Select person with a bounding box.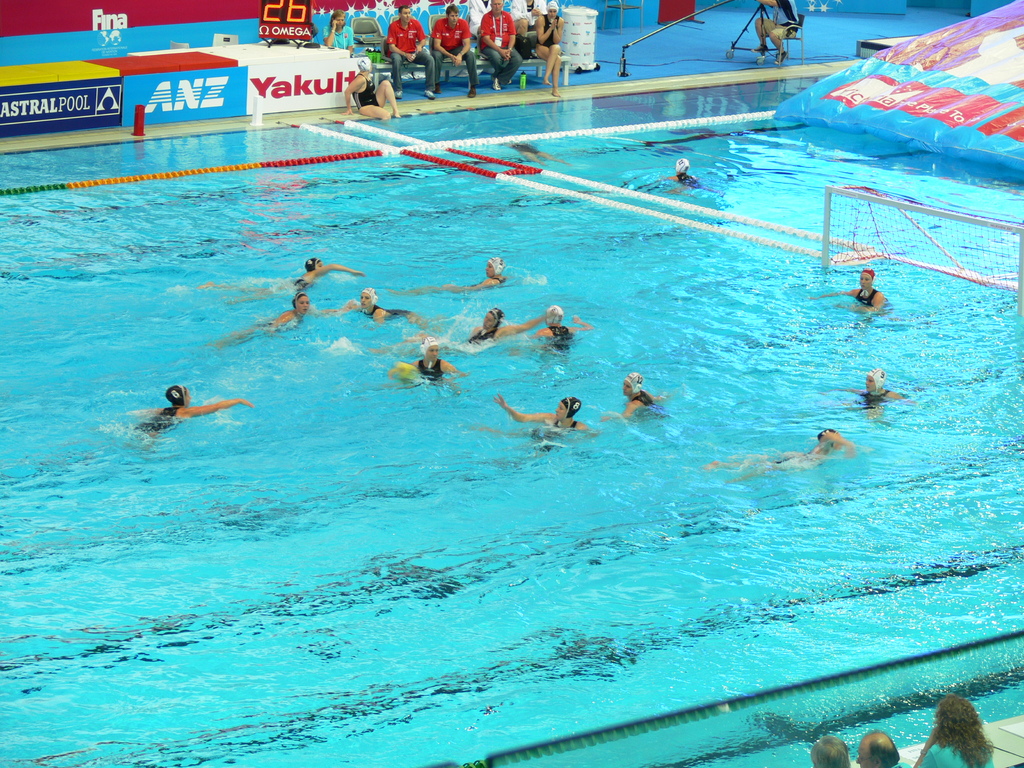
342:56:399:122.
